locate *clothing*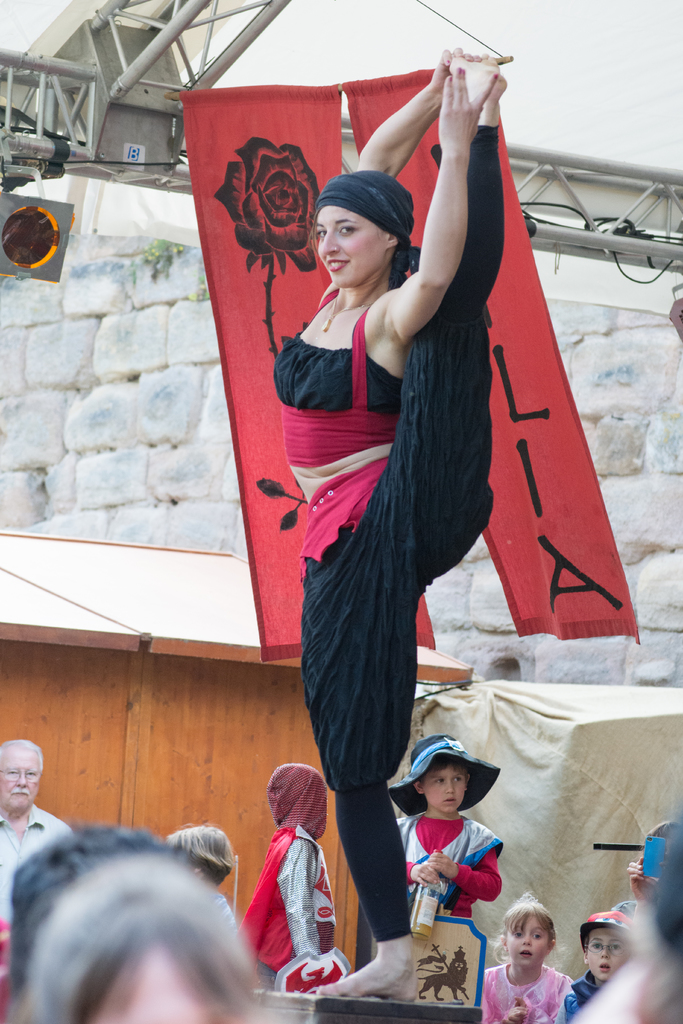
box=[0, 792, 78, 975]
